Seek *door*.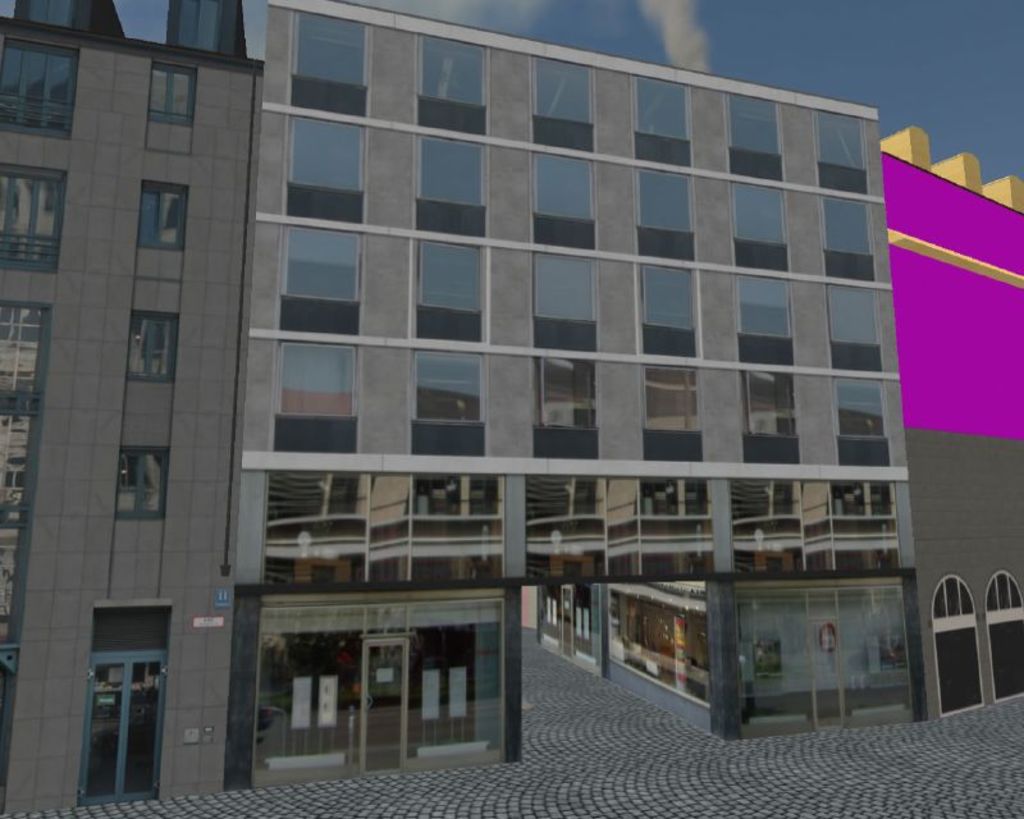
[left=72, top=572, right=164, bottom=805].
